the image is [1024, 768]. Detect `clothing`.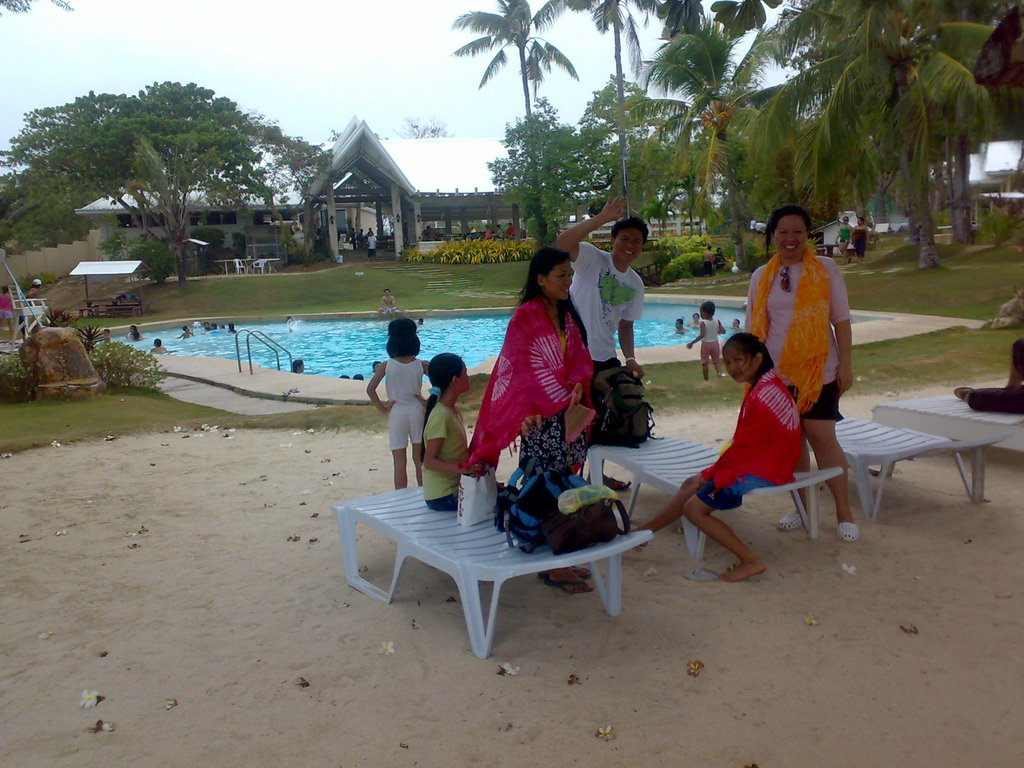
Detection: pyautogui.locateOnScreen(764, 232, 843, 413).
